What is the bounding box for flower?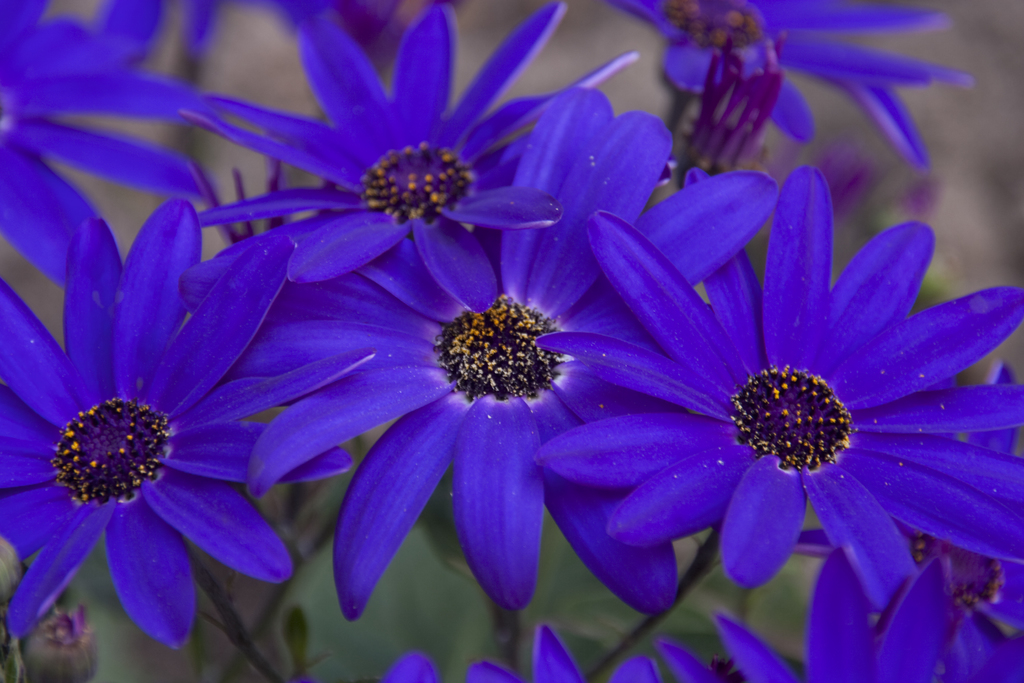
[790,359,1023,635].
